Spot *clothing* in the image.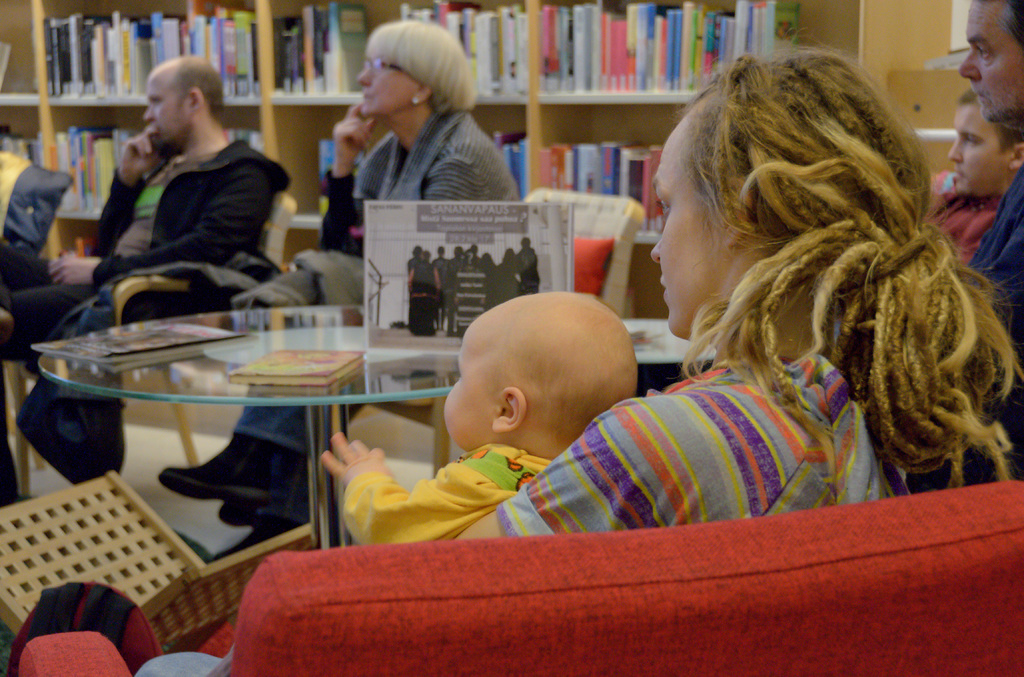
*clothing* found at box=[97, 139, 289, 265].
